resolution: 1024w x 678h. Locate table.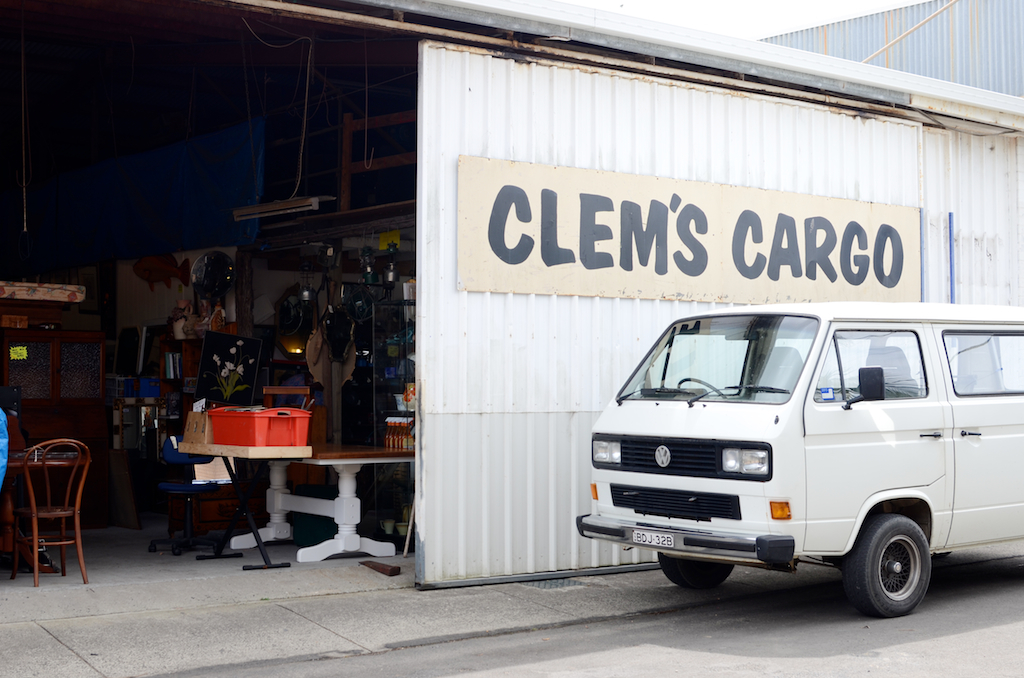
(left=1, top=446, right=89, bottom=585).
